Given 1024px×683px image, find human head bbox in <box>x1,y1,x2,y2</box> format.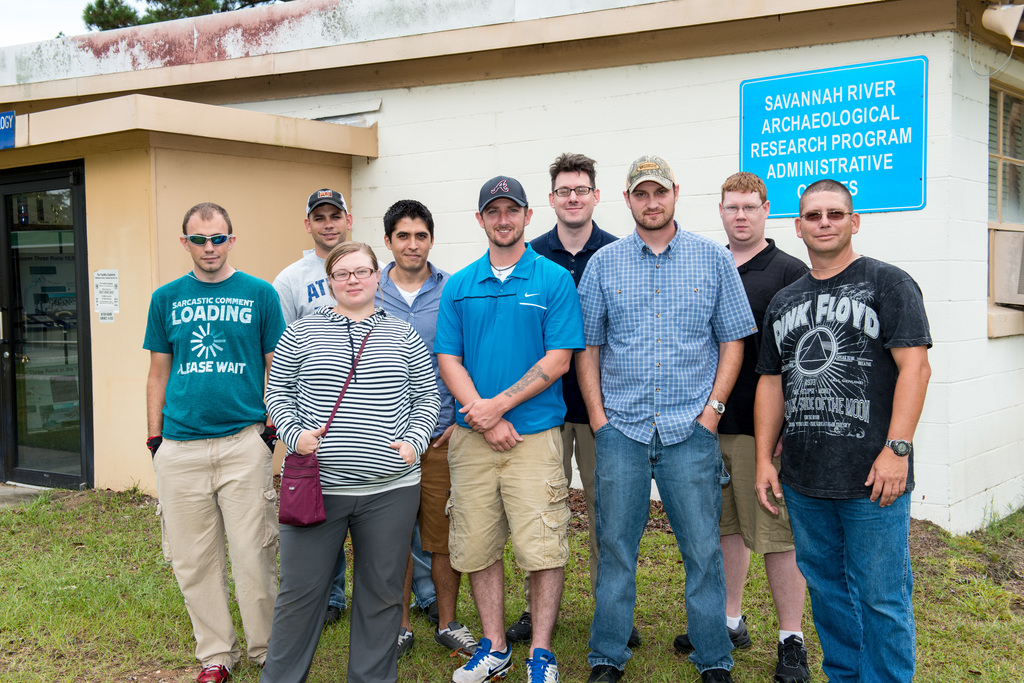
<box>304,188,351,250</box>.
